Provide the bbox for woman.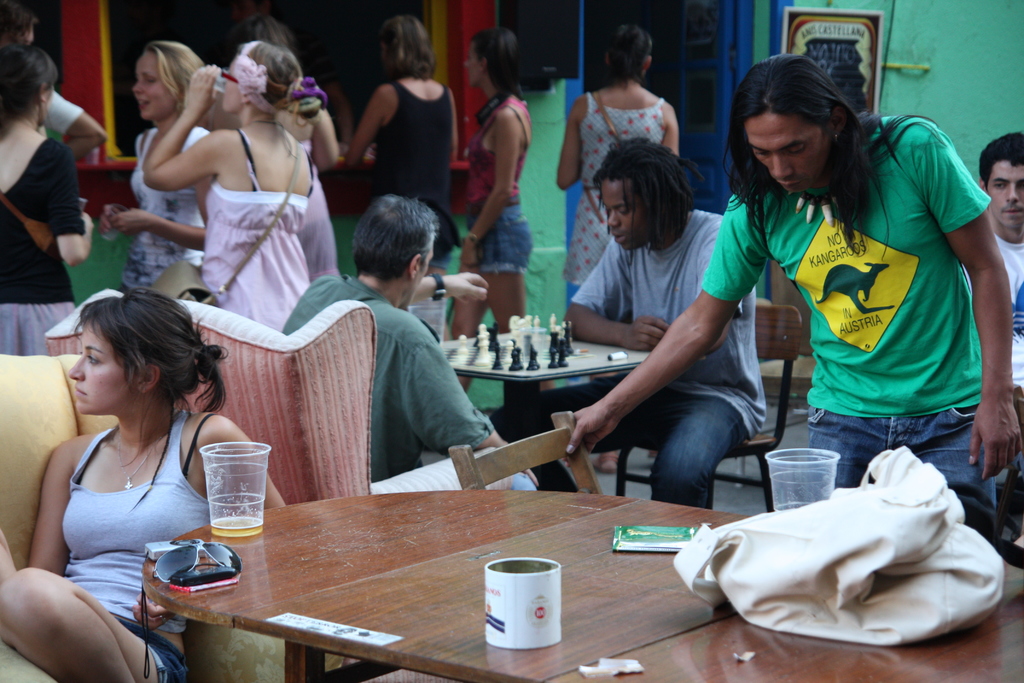
<region>554, 21, 685, 279</region>.
